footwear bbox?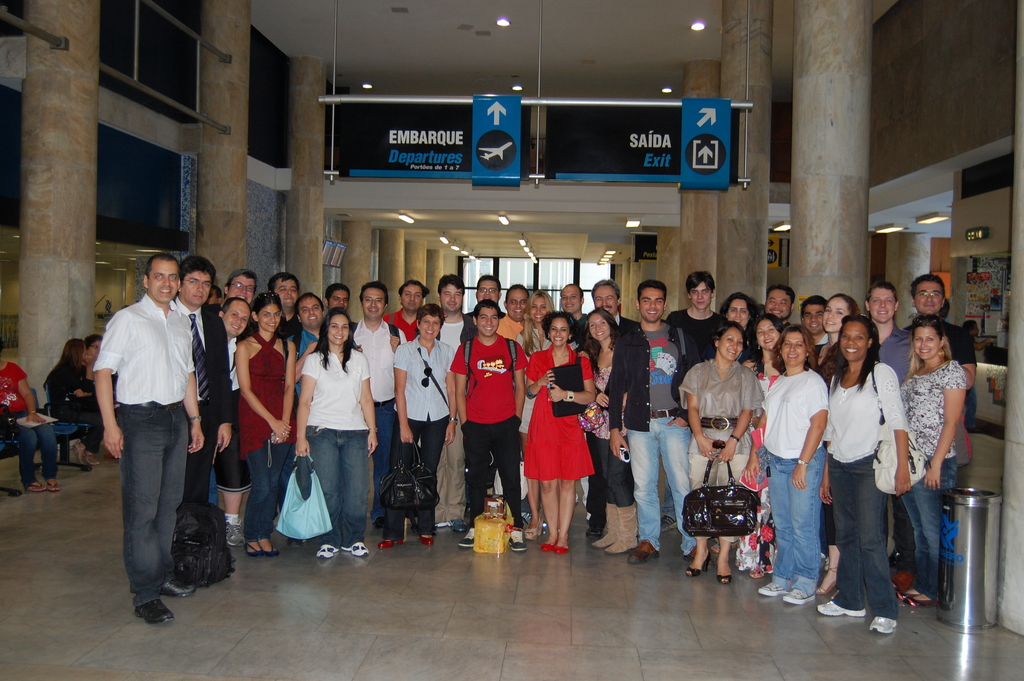
region(509, 529, 526, 555)
